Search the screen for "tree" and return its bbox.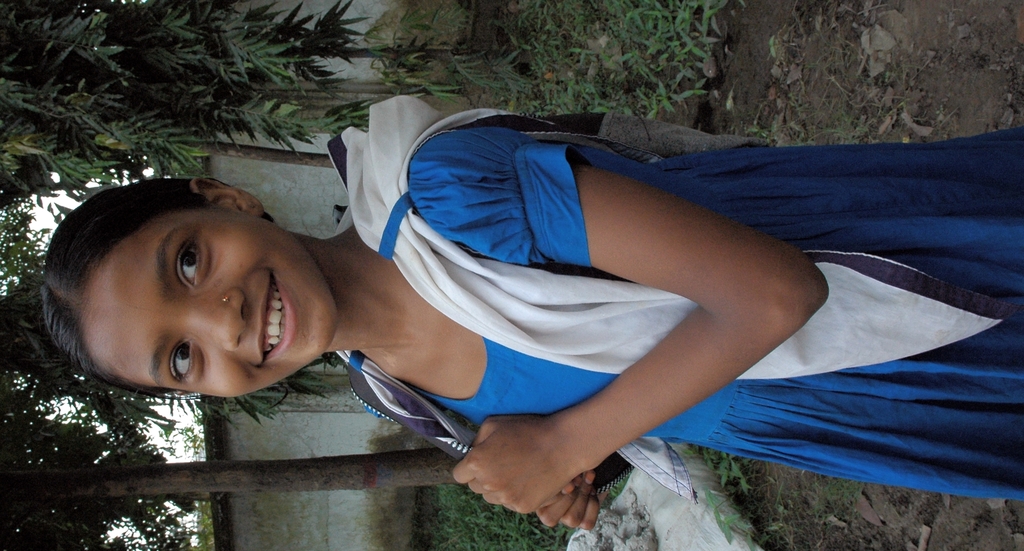
Found: (0,0,473,197).
